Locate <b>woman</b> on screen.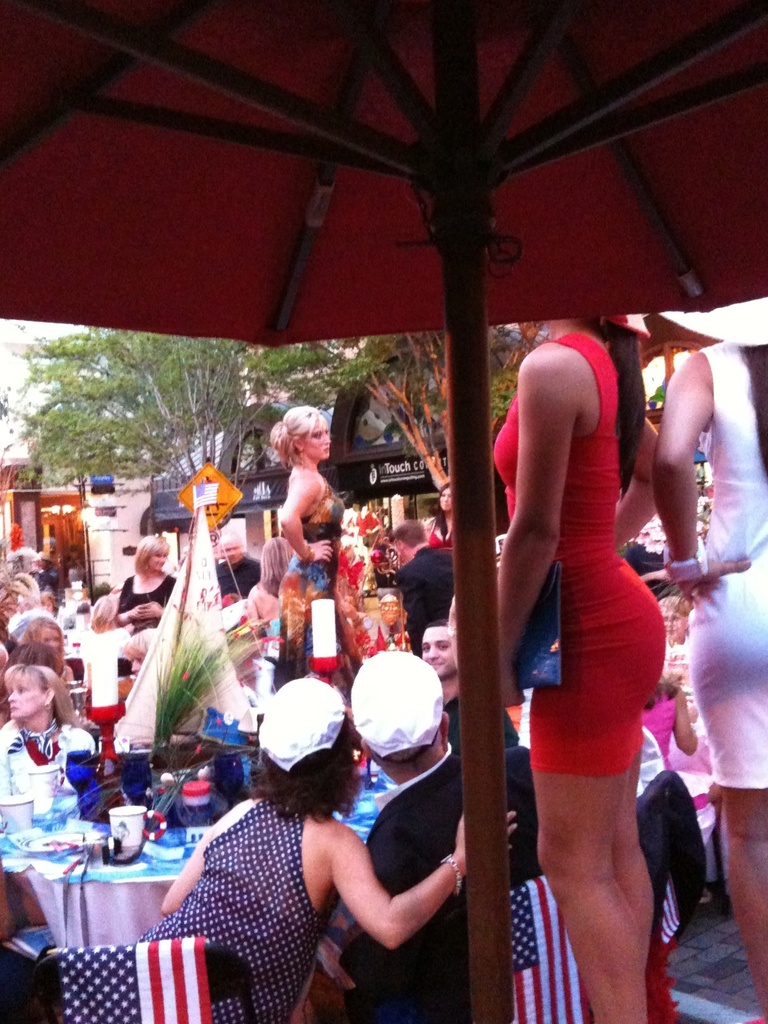
On screen at <bbox>116, 532, 184, 641</bbox>.
